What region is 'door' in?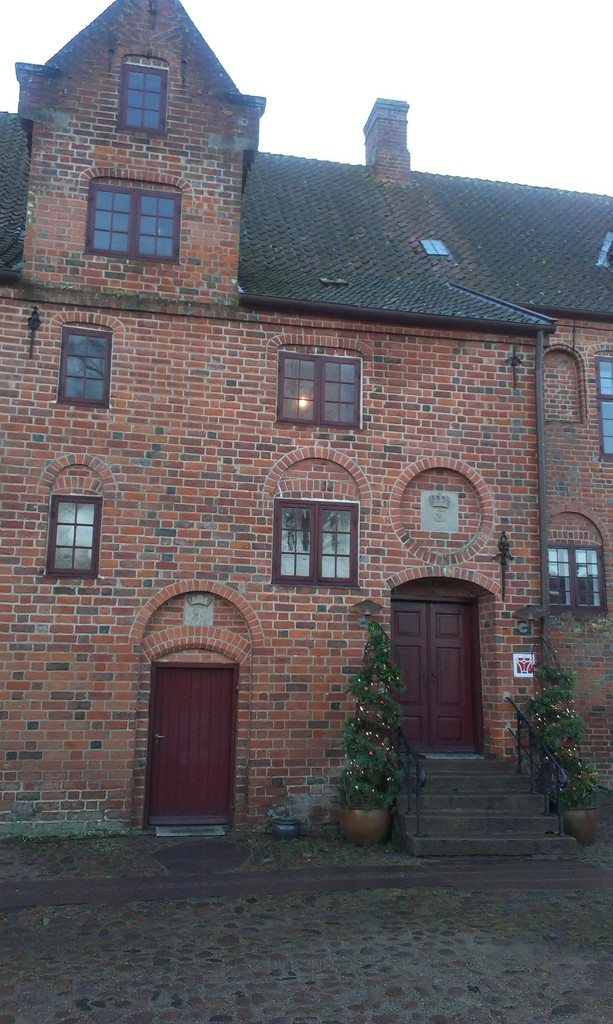
region(141, 646, 255, 852).
